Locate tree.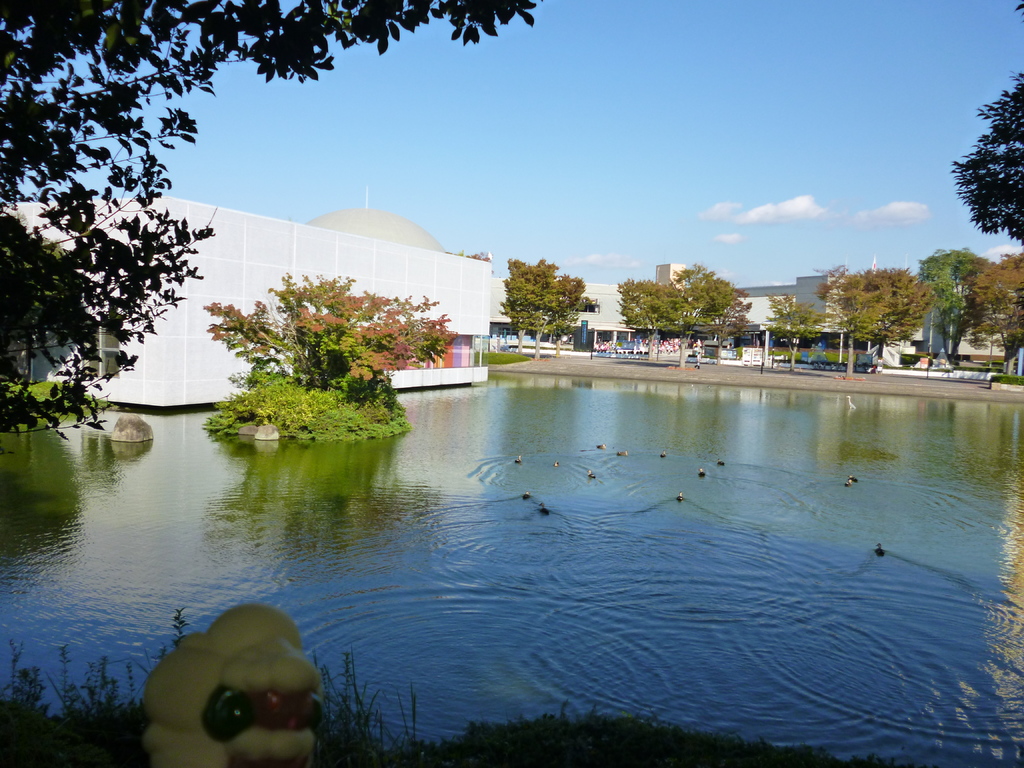
Bounding box: rect(649, 259, 732, 367).
